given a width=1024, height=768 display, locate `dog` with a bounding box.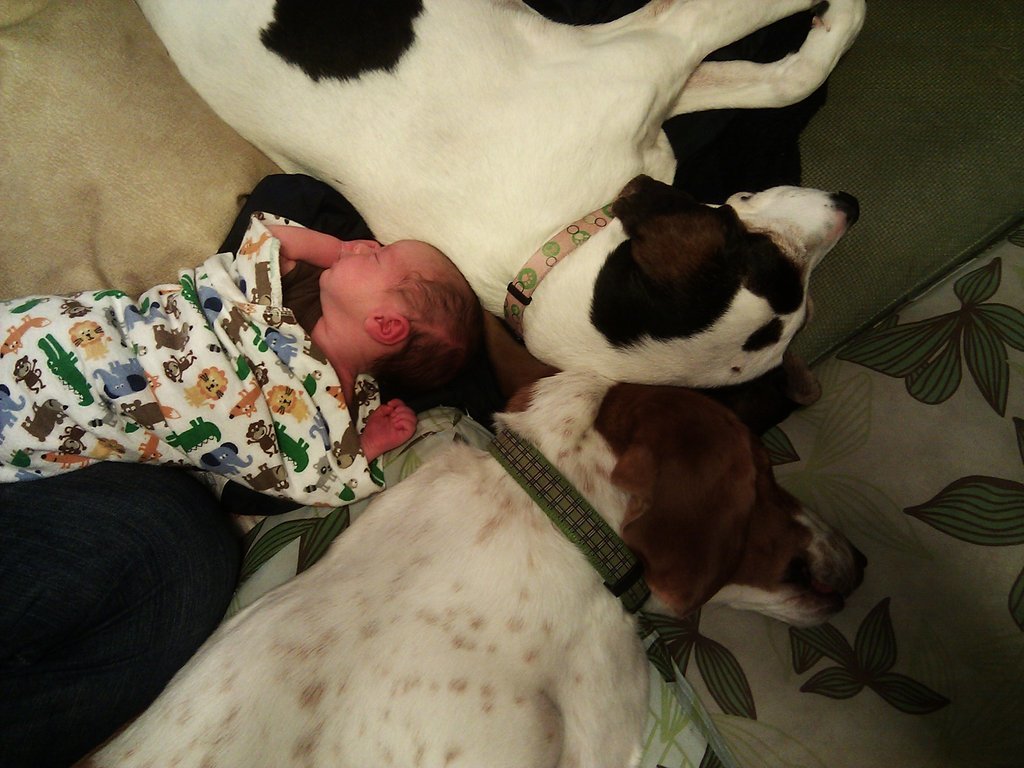
Located: {"left": 74, "top": 373, "right": 872, "bottom": 767}.
